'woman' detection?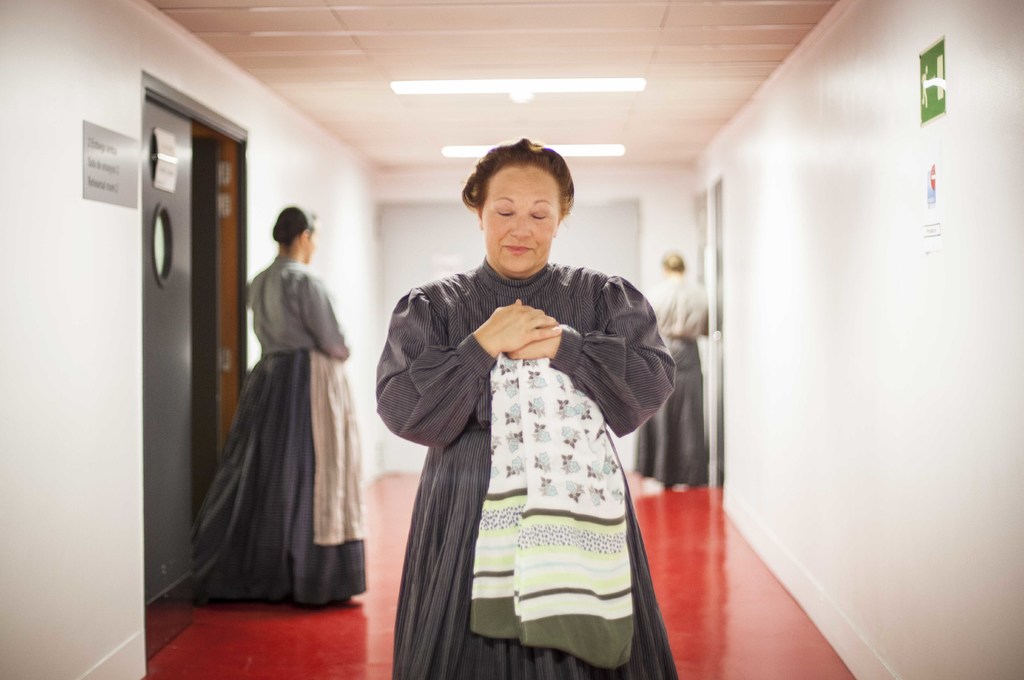
186 201 367 611
